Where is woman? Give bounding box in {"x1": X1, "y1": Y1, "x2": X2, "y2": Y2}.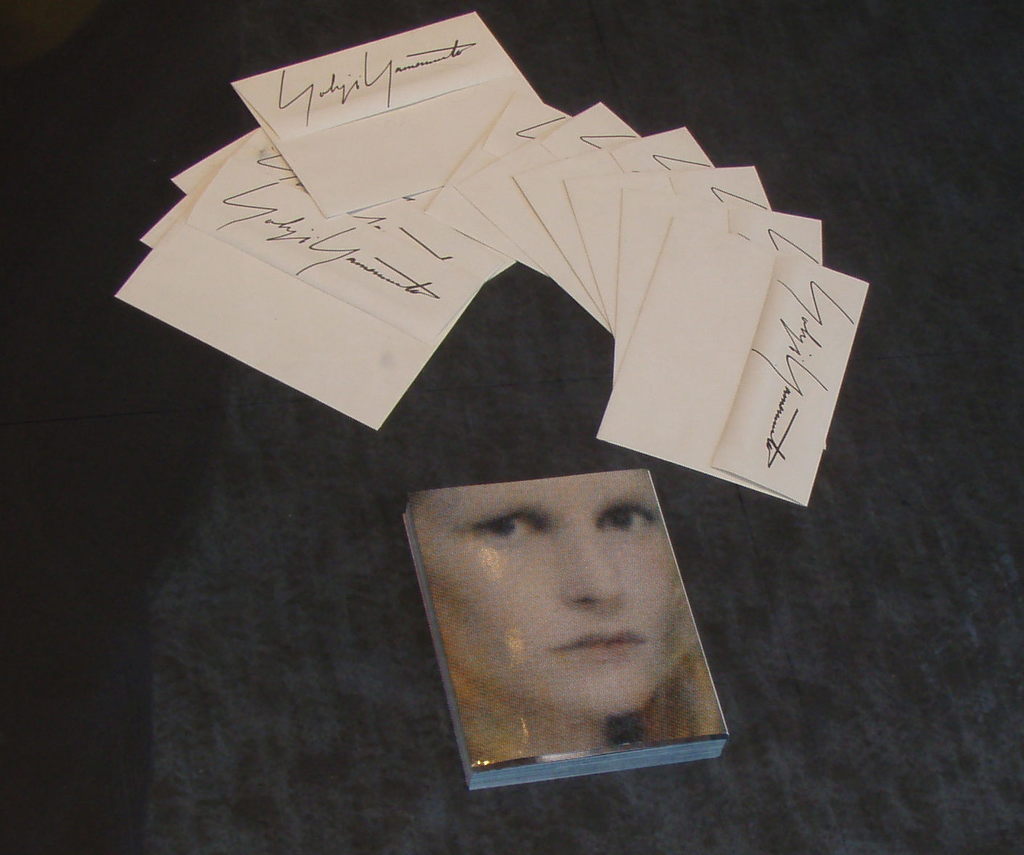
{"x1": 406, "y1": 482, "x2": 697, "y2": 740}.
